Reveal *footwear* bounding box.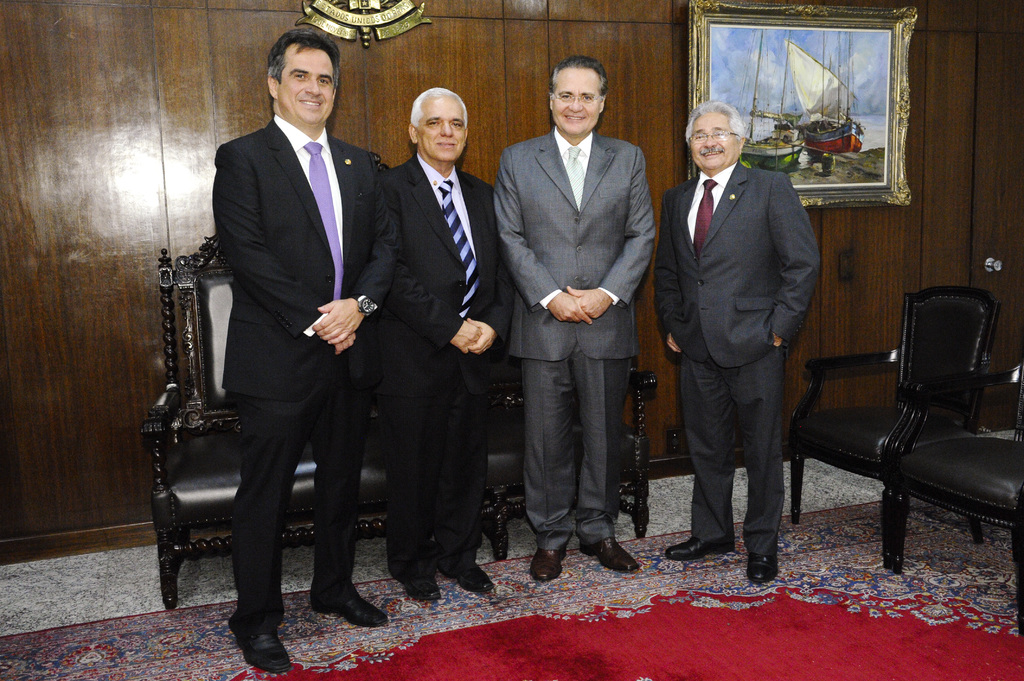
Revealed: 402/572/444/600.
